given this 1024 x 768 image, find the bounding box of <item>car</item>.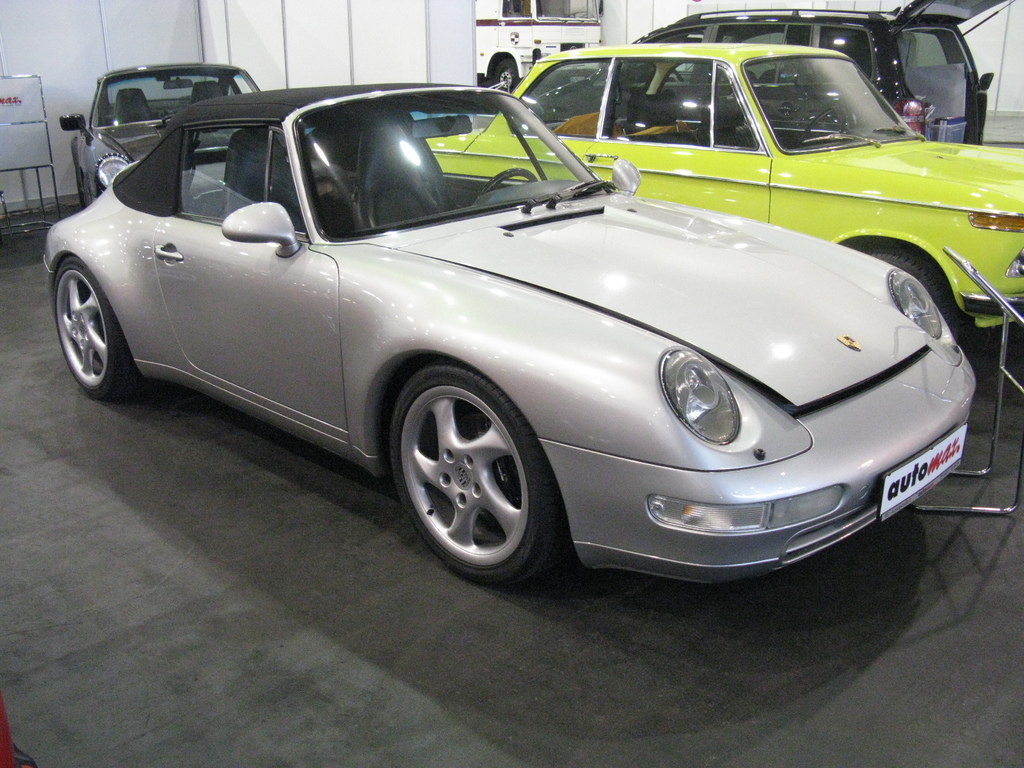
(42, 82, 977, 587).
